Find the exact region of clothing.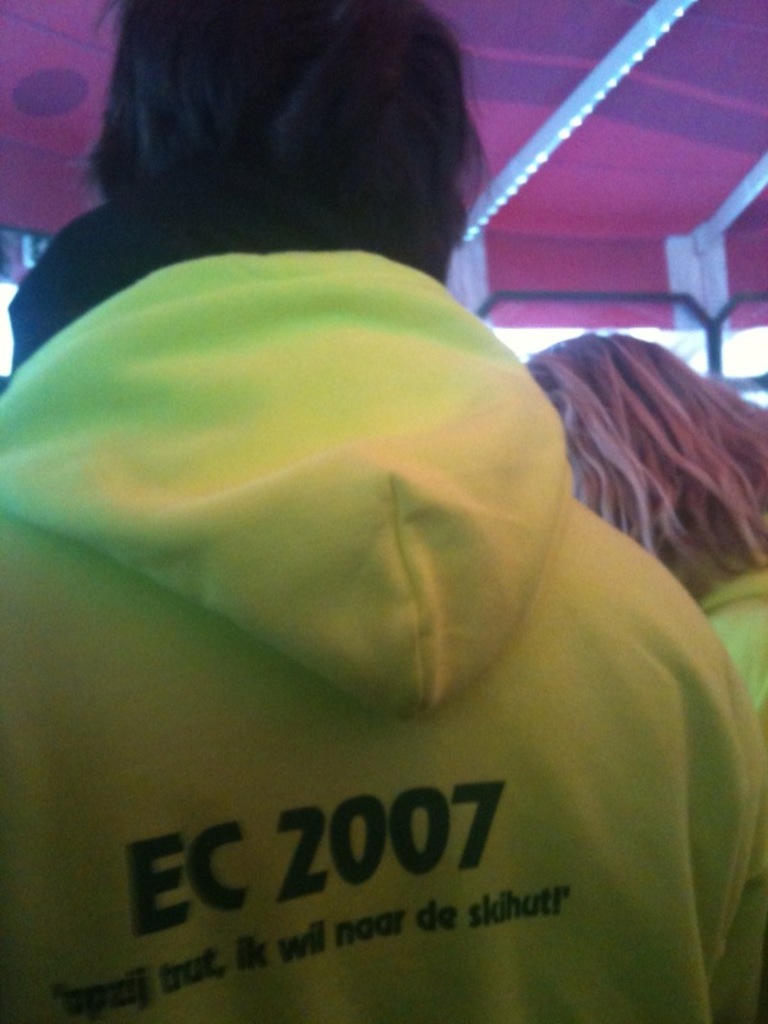
Exact region: (668,553,767,718).
